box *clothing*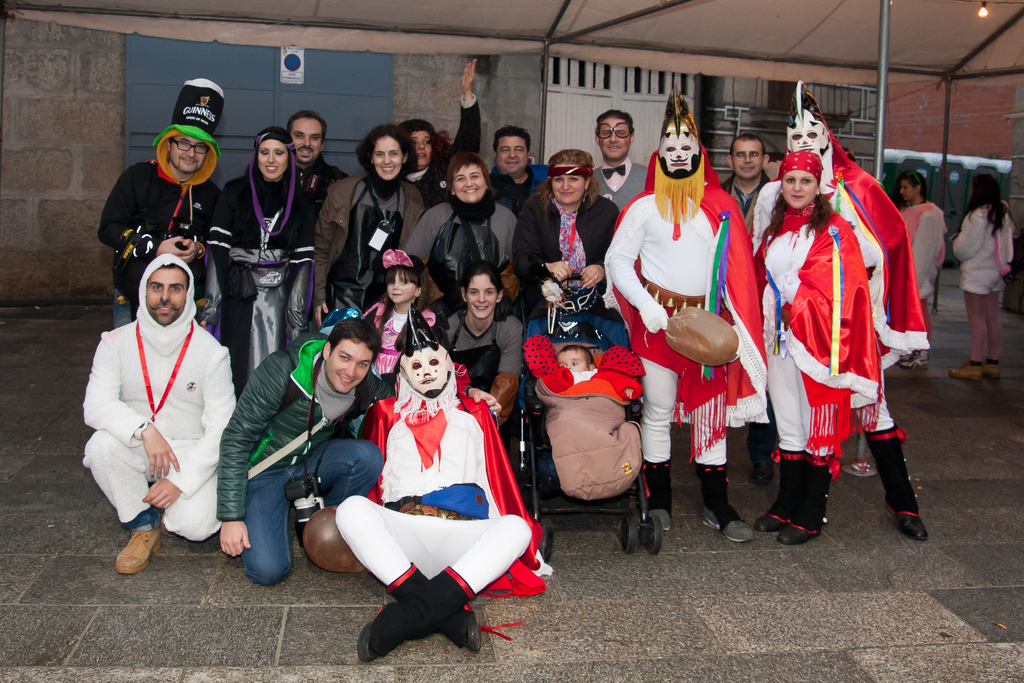
locate(93, 154, 231, 337)
